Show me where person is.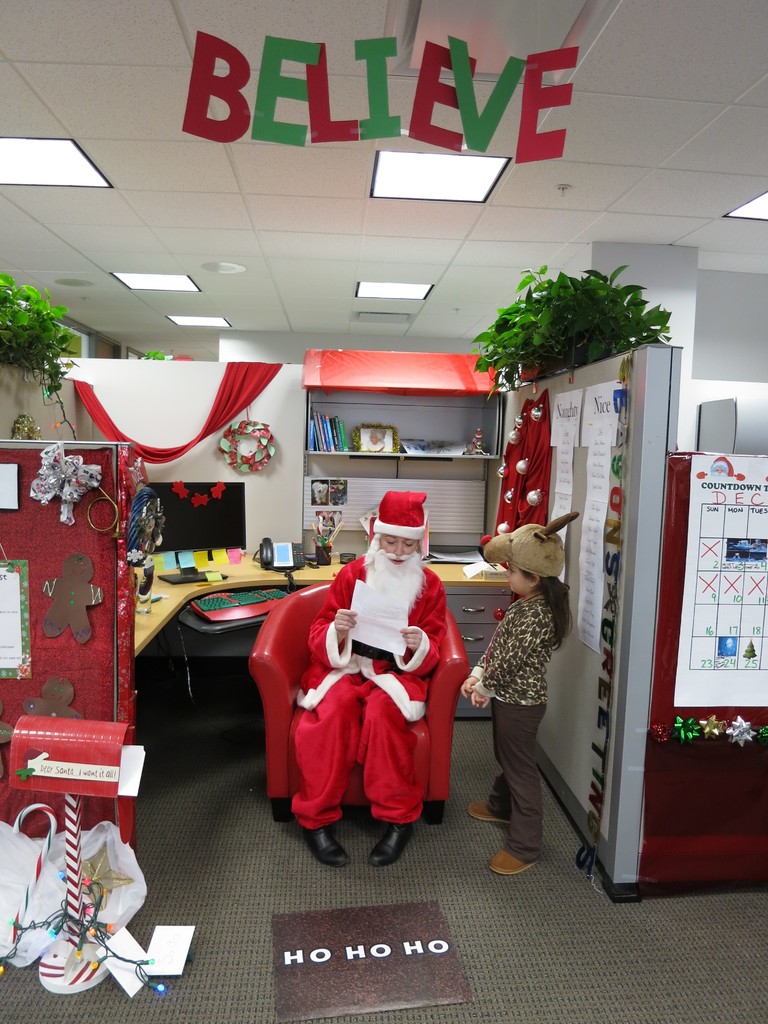
person is at bbox=[452, 510, 566, 872].
